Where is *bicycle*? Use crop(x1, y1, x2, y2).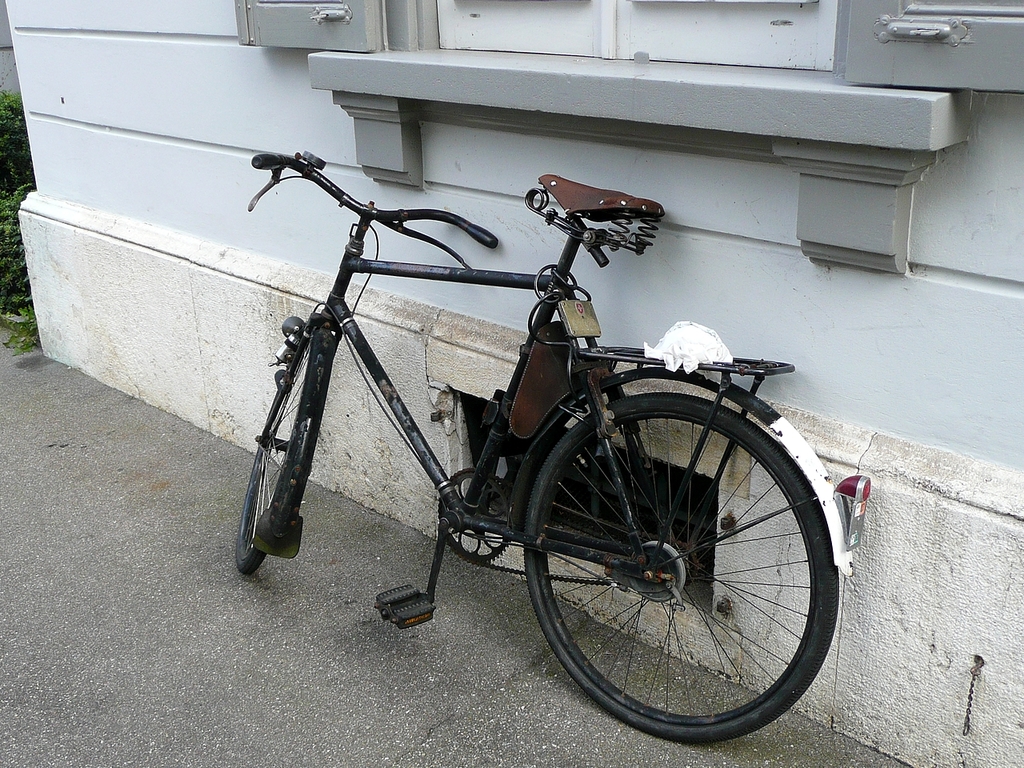
crop(184, 131, 902, 717).
